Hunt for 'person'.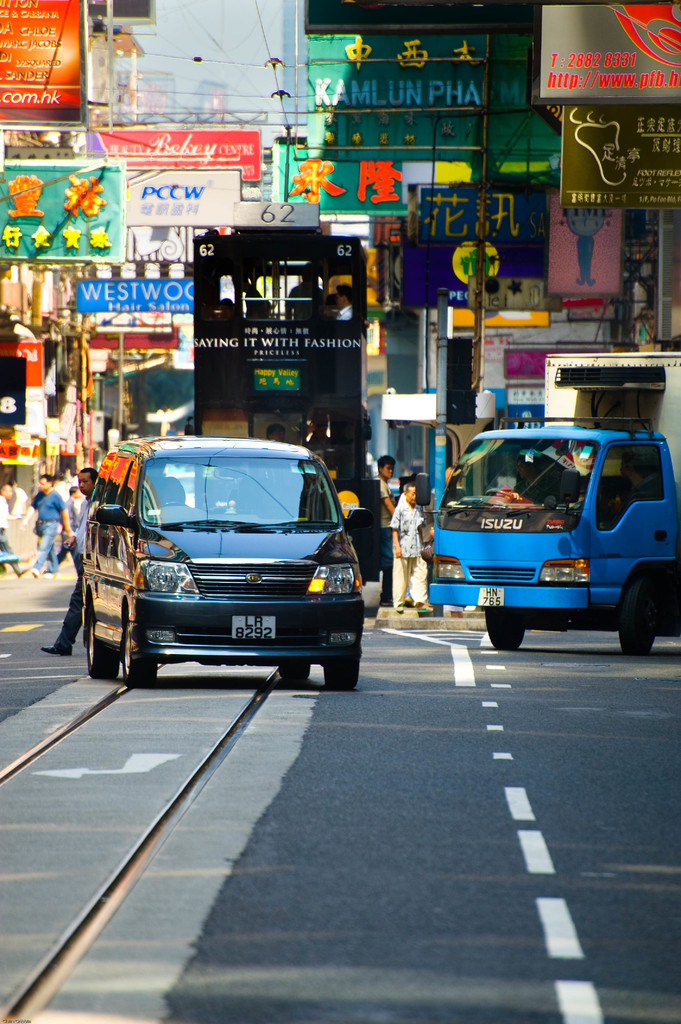
Hunted down at 0, 484, 40, 584.
